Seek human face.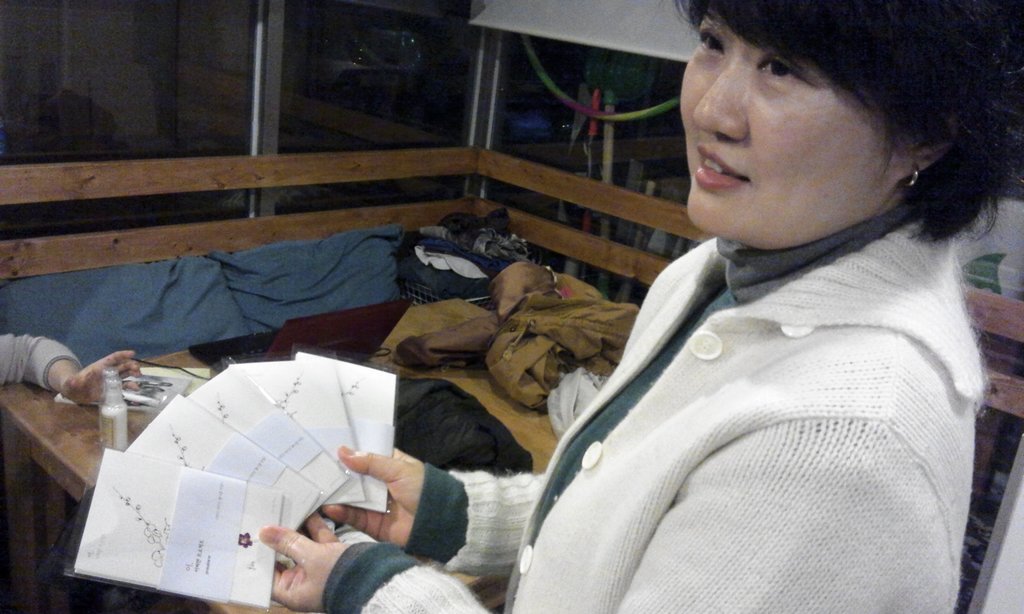
bbox=[686, 15, 911, 248].
